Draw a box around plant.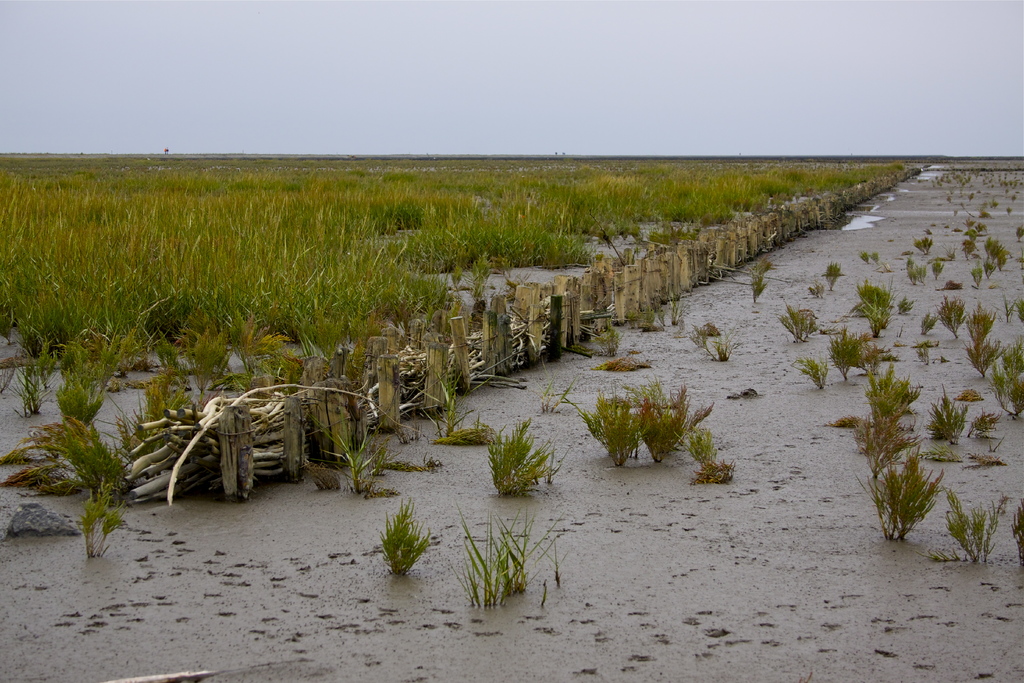
<region>938, 352, 947, 363</region>.
